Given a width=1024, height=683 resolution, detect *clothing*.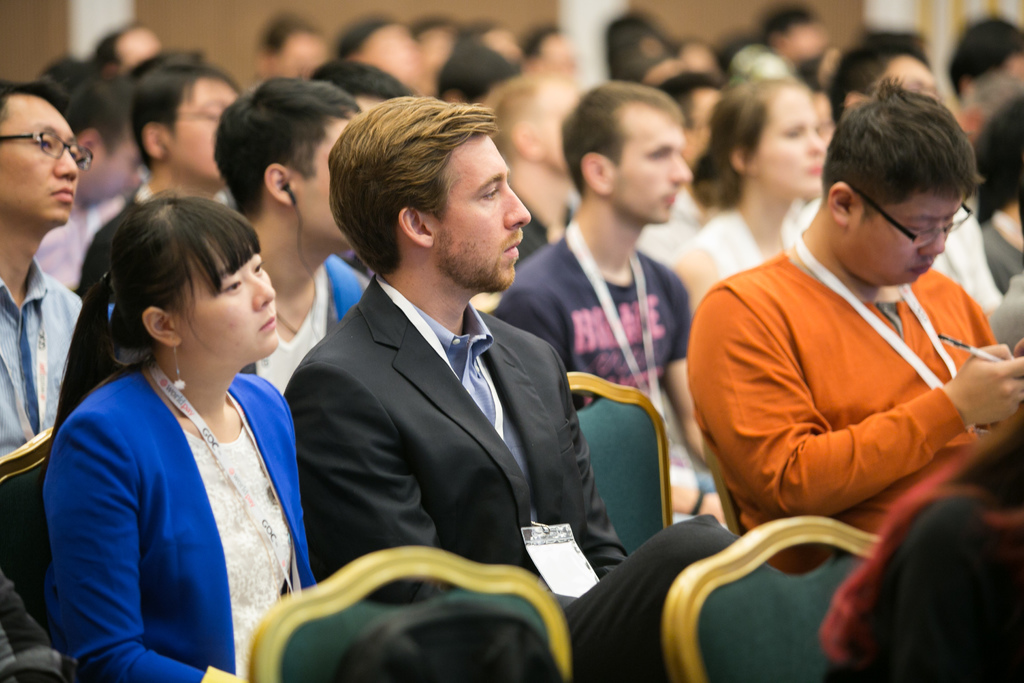
808 218 1005 309.
